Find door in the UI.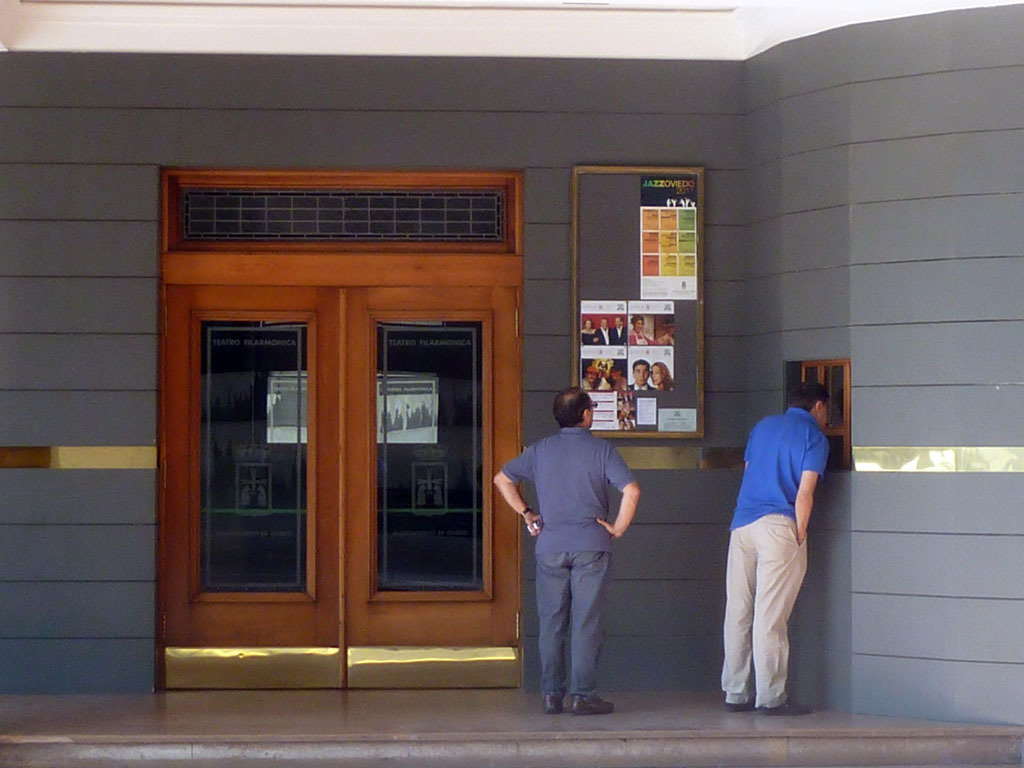
UI element at region(166, 284, 344, 694).
